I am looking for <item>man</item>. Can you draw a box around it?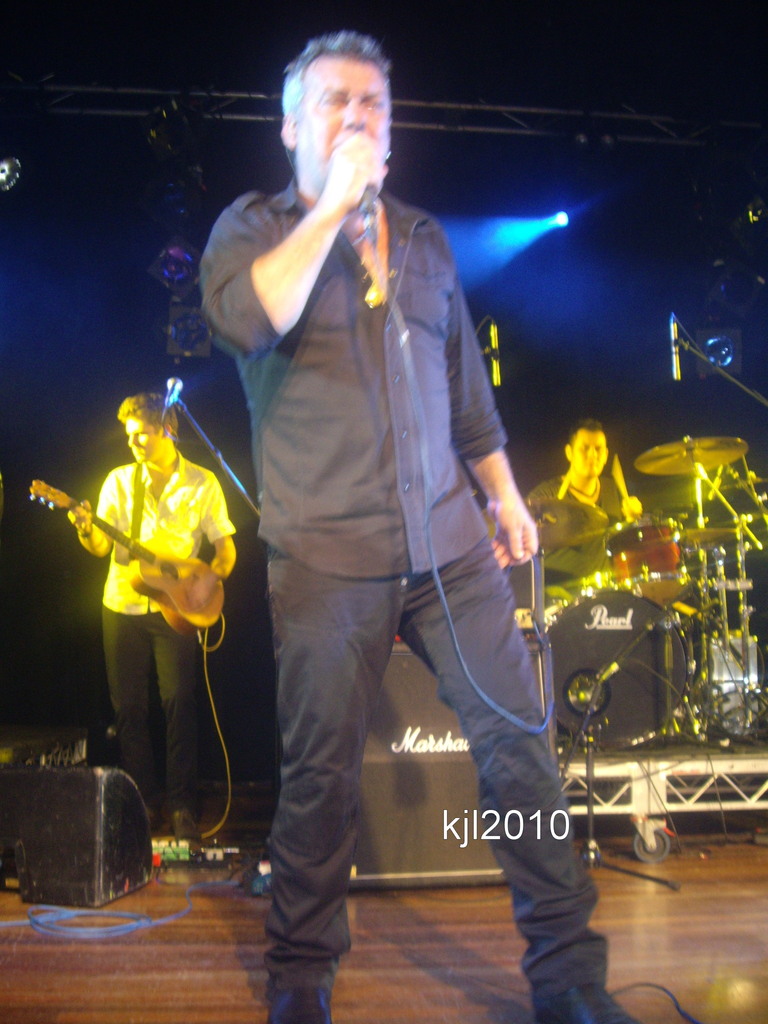
Sure, the bounding box is {"x1": 26, "y1": 351, "x2": 268, "y2": 753}.
